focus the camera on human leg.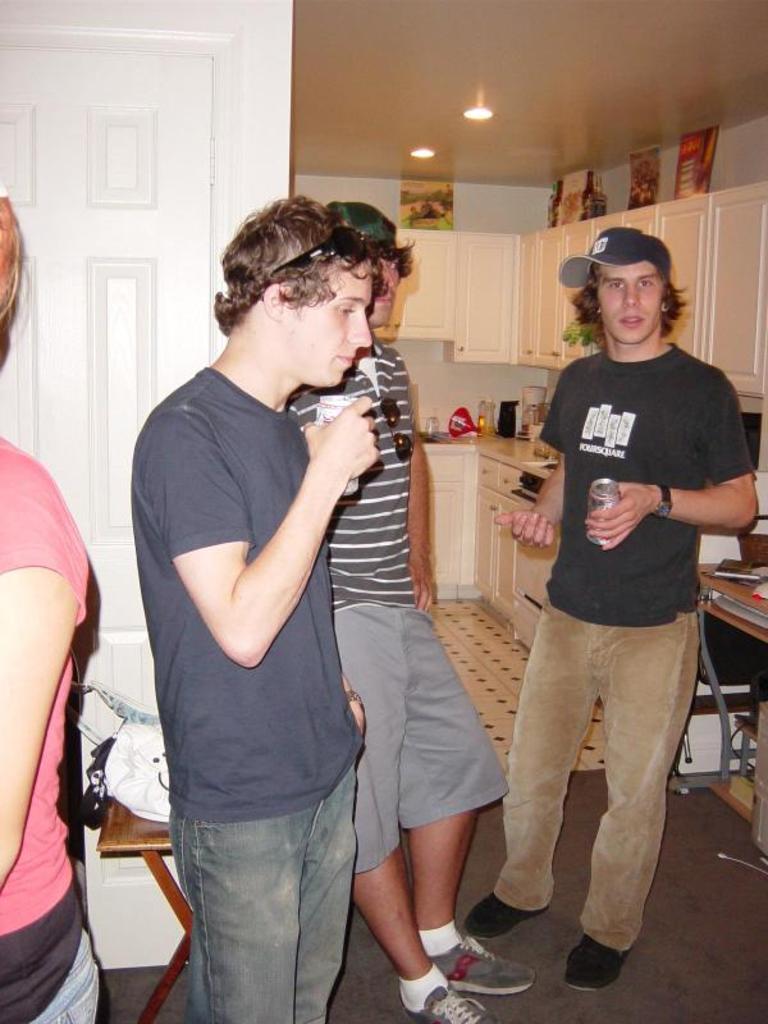
Focus region: bbox=(412, 628, 508, 988).
